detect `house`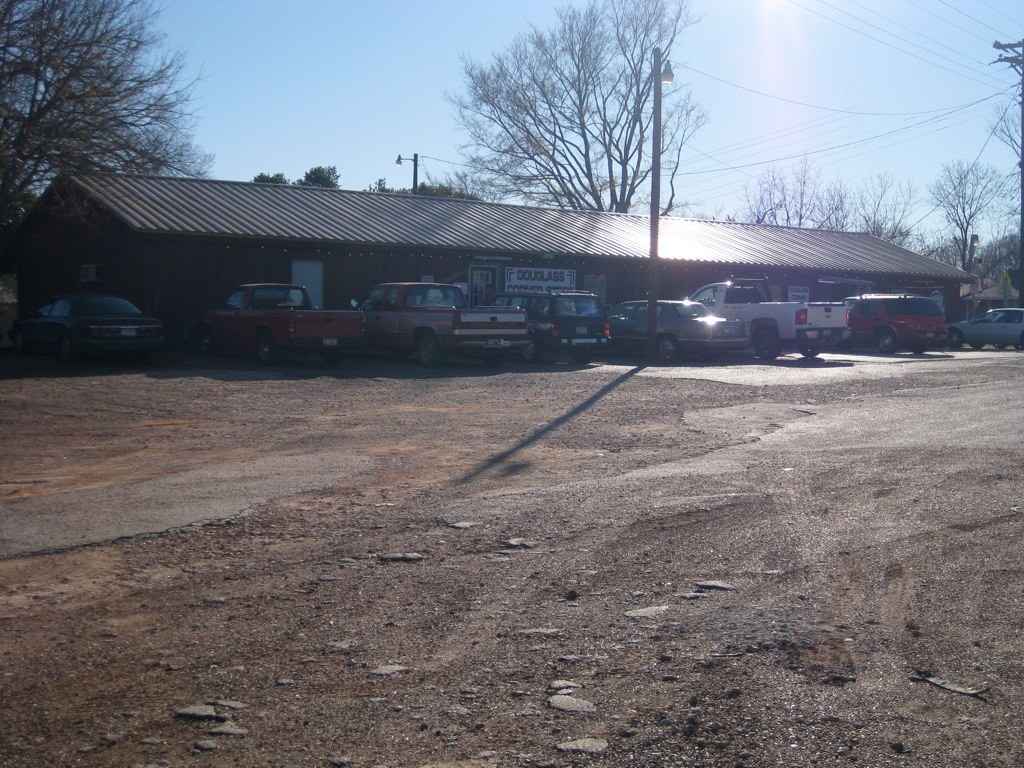
select_region(40, 189, 966, 304)
